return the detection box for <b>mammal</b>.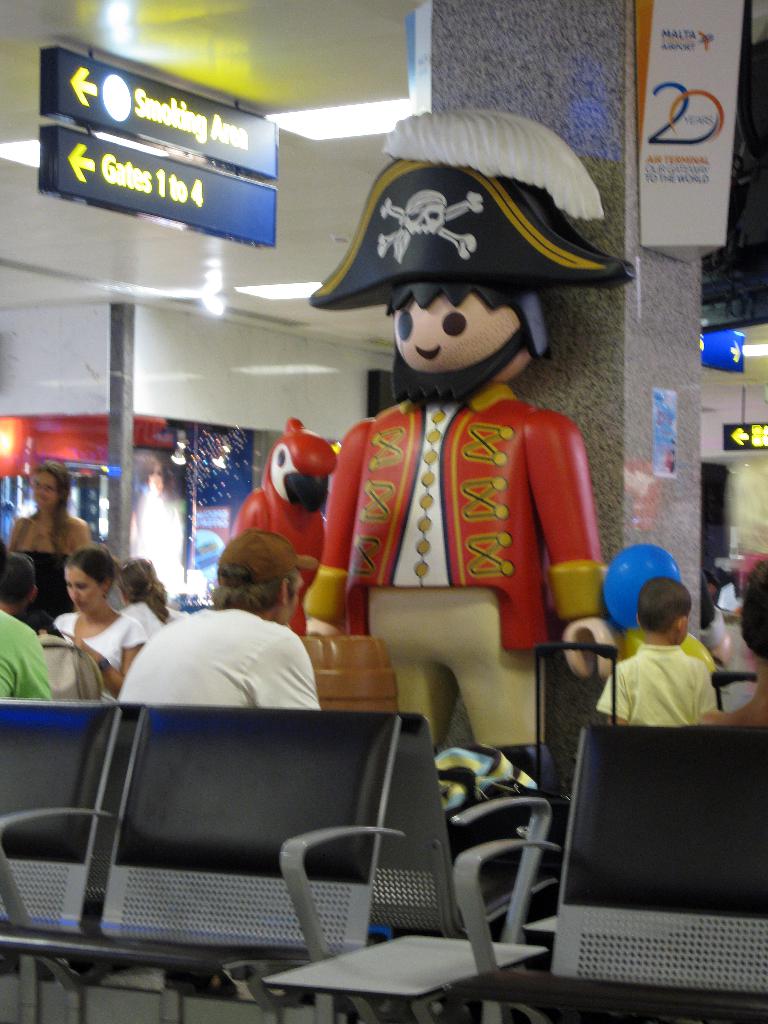
704/561/767/734.
